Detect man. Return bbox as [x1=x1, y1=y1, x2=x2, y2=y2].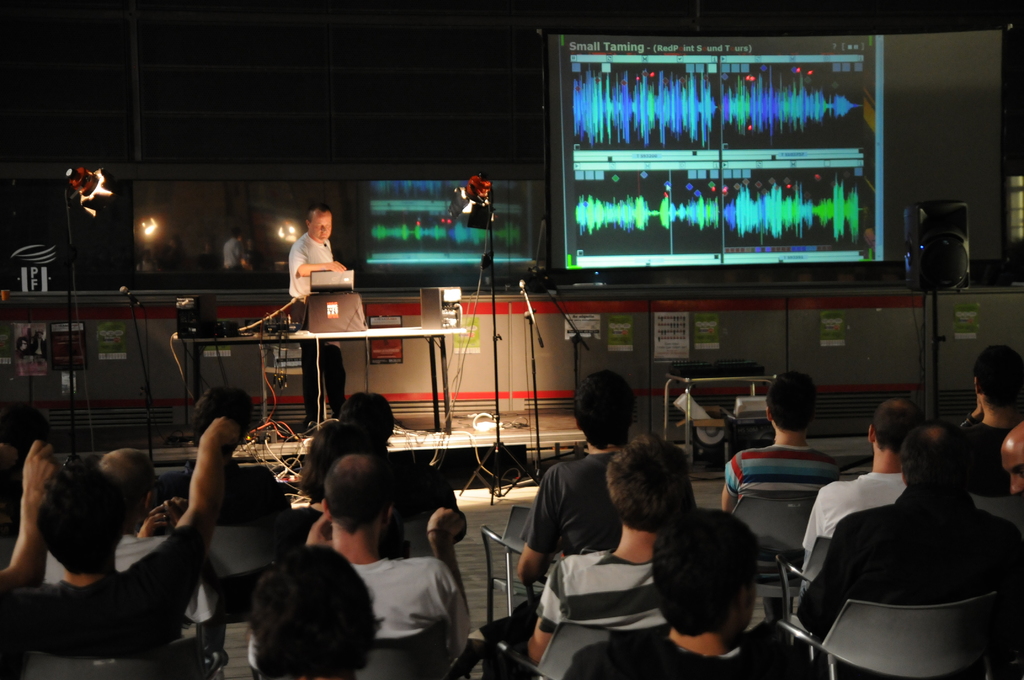
[x1=339, y1=389, x2=456, y2=537].
